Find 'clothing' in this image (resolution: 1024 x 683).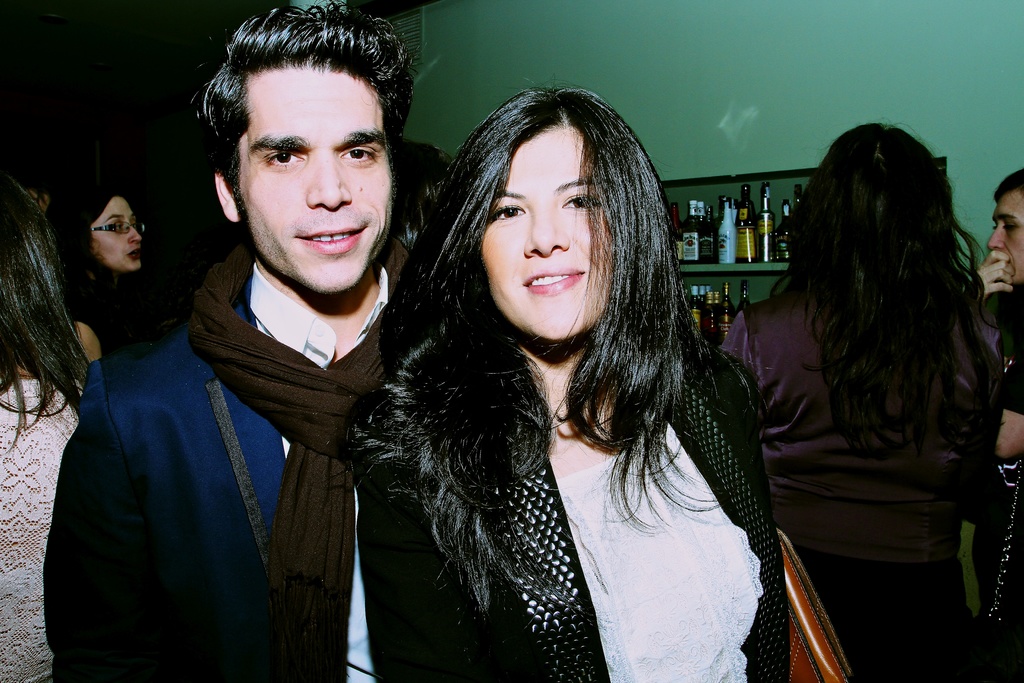
(x1=348, y1=325, x2=779, y2=682).
